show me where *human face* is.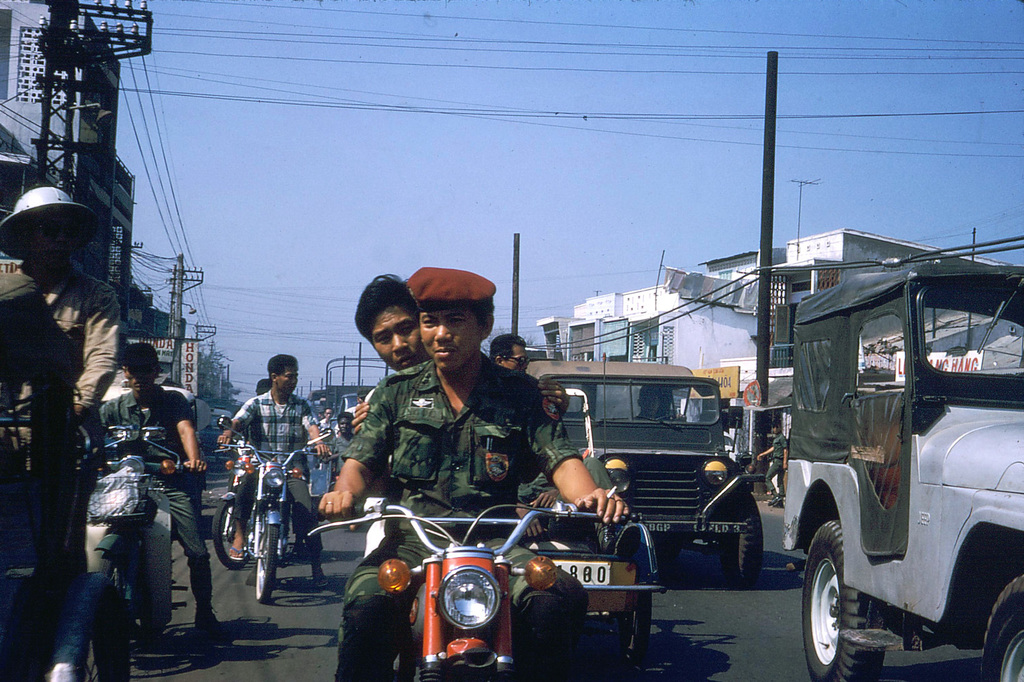
*human face* is at crop(272, 362, 298, 399).
